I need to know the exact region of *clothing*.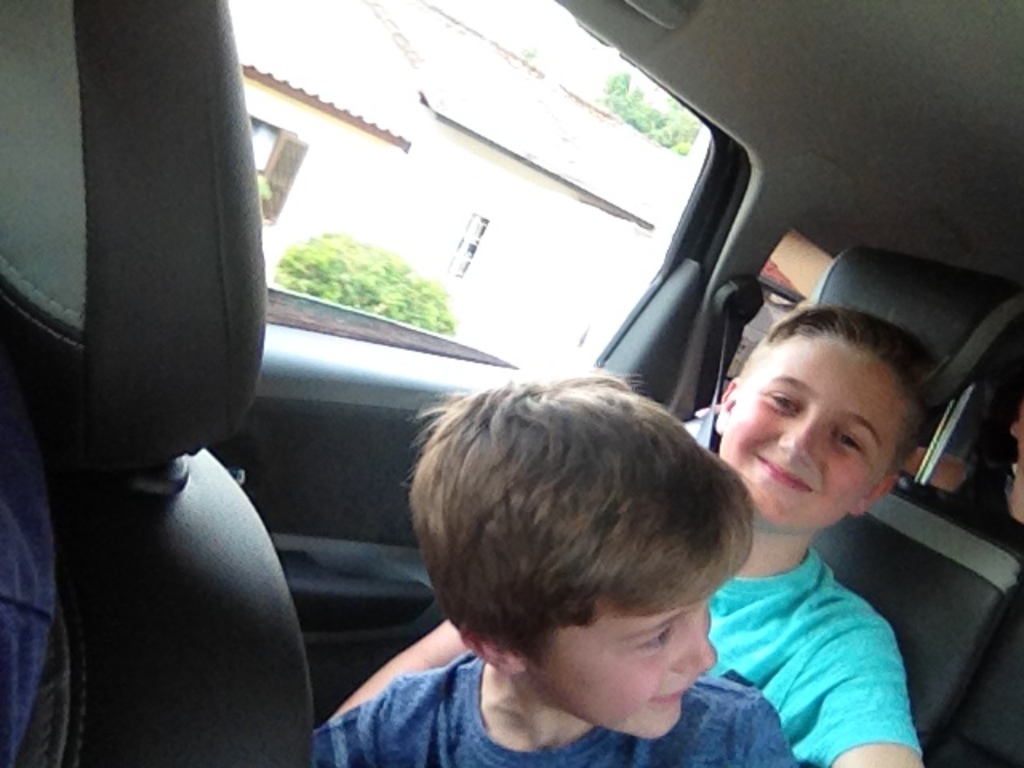
Region: (954,461,1016,514).
